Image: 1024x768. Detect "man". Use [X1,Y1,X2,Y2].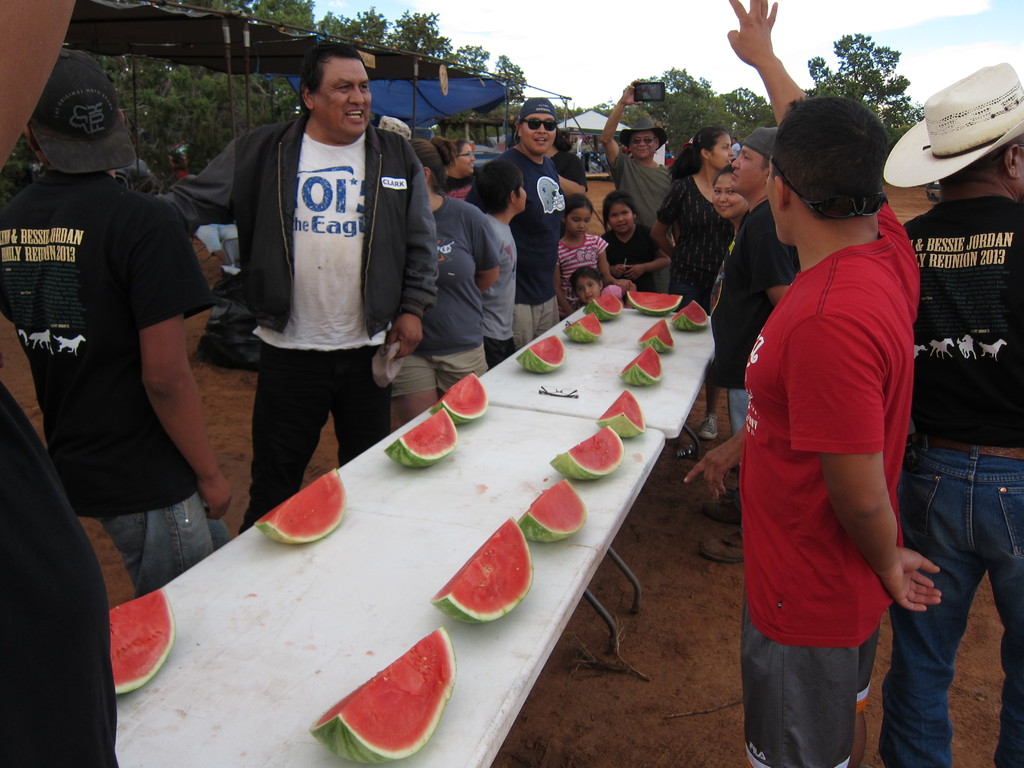
[694,124,802,565].
